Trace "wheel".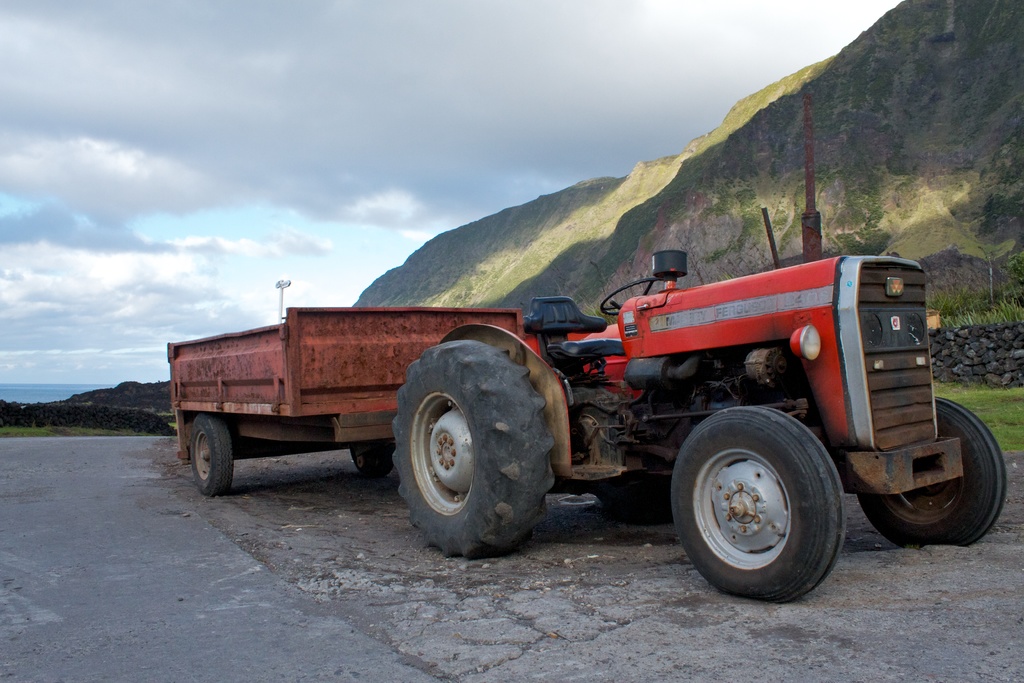
Traced to bbox=(675, 402, 845, 607).
